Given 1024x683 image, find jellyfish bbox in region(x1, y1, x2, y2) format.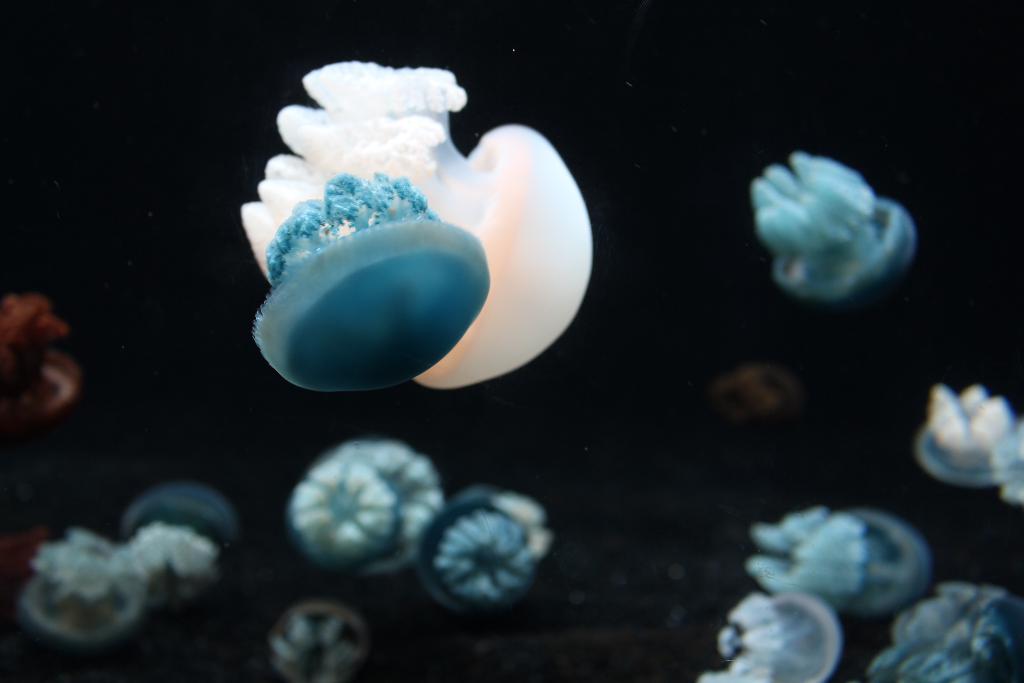
region(913, 387, 1023, 505).
